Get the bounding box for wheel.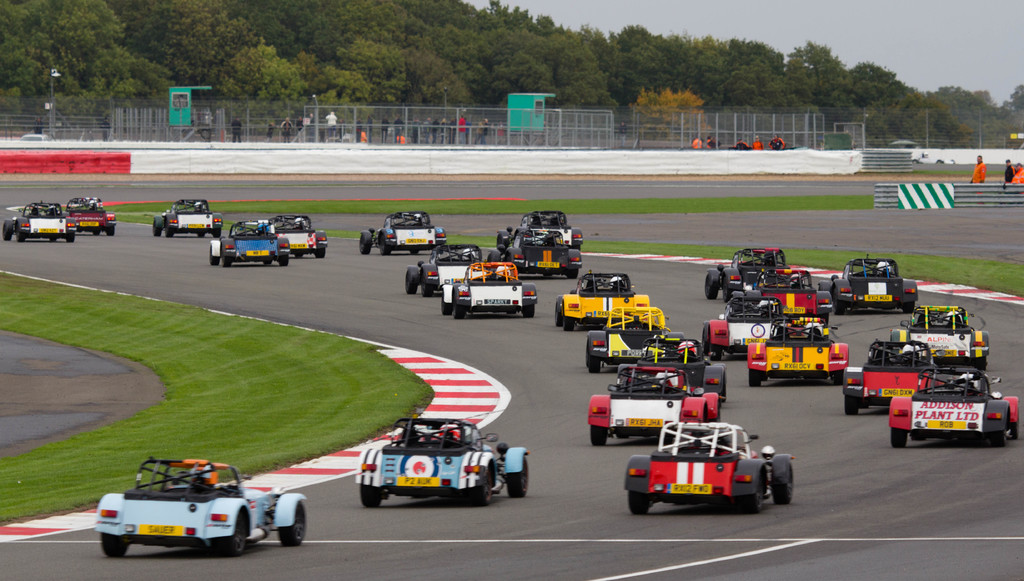
[x1=94, y1=227, x2=102, y2=237].
